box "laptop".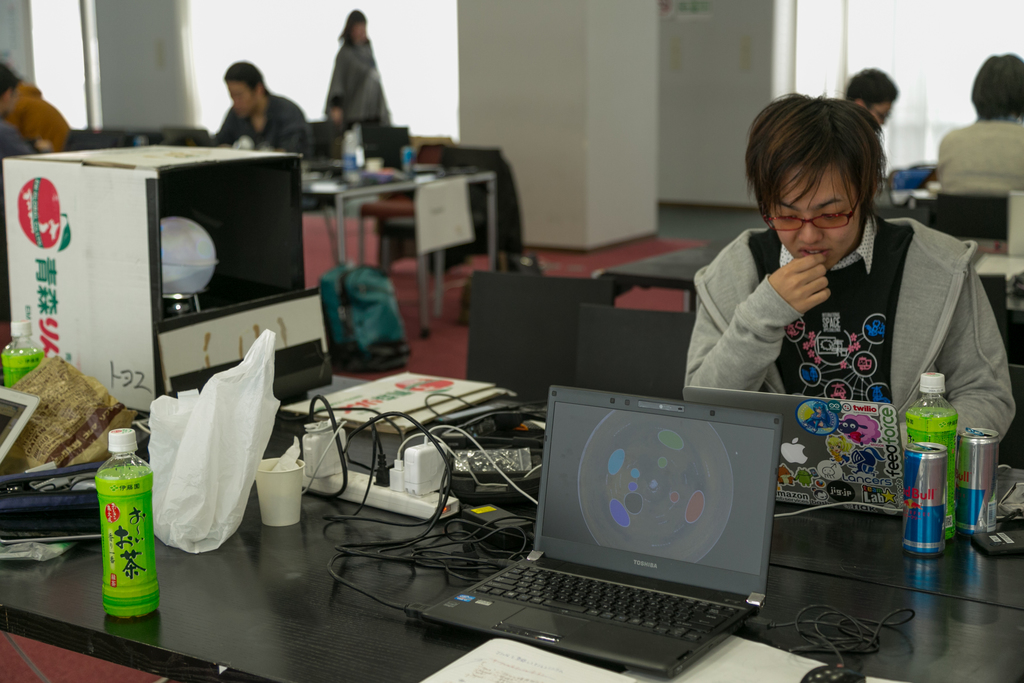
x1=422 y1=383 x2=783 y2=678.
